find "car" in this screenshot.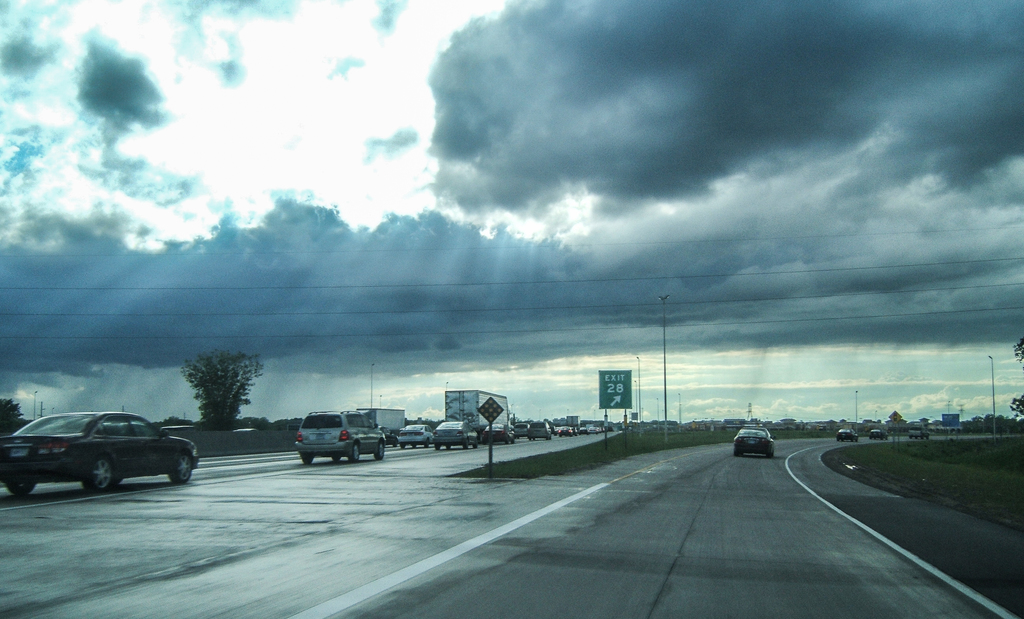
The bounding box for "car" is BBox(527, 419, 556, 440).
